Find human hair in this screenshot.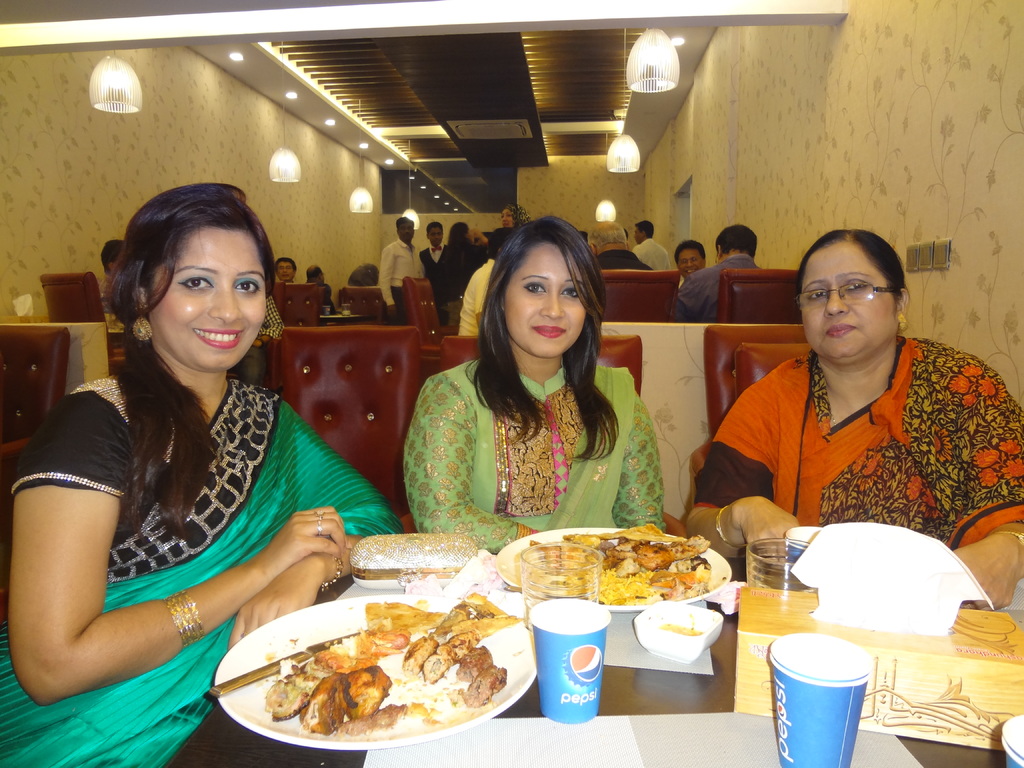
The bounding box for human hair is {"x1": 305, "y1": 264, "x2": 323, "y2": 279}.
